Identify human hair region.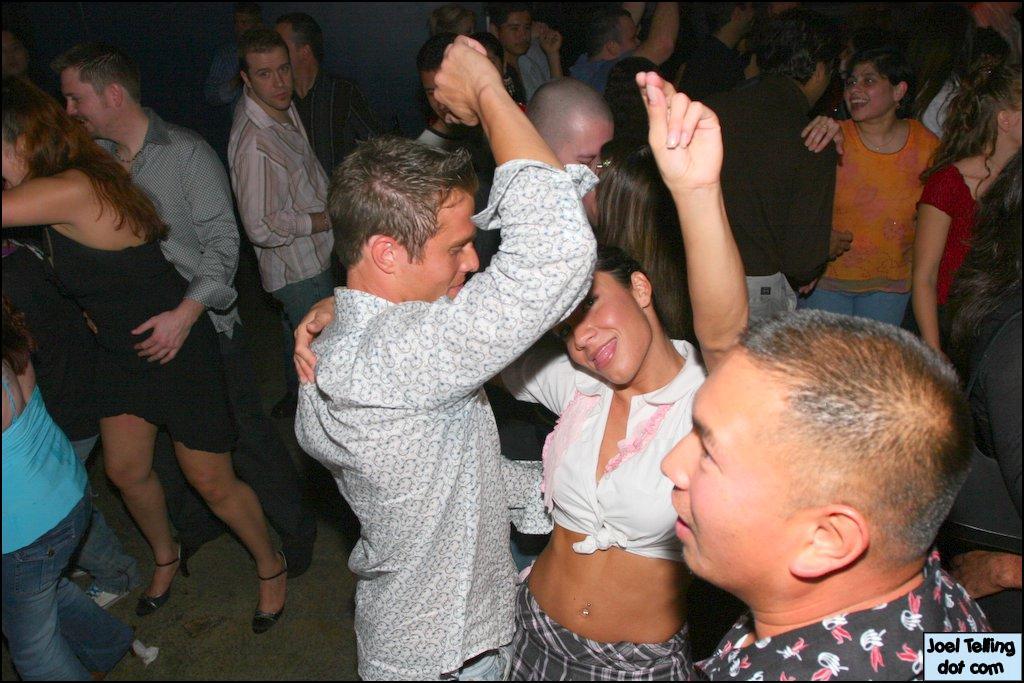
Region: left=468, top=30, right=504, bottom=76.
